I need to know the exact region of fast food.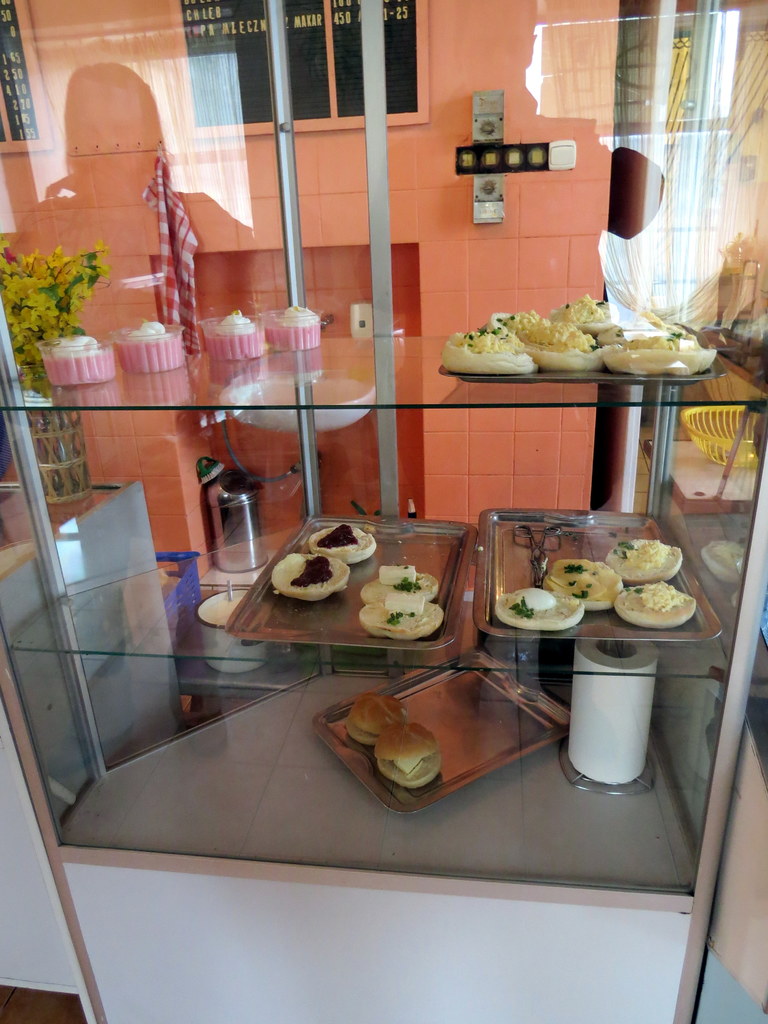
Region: (558,296,623,342).
